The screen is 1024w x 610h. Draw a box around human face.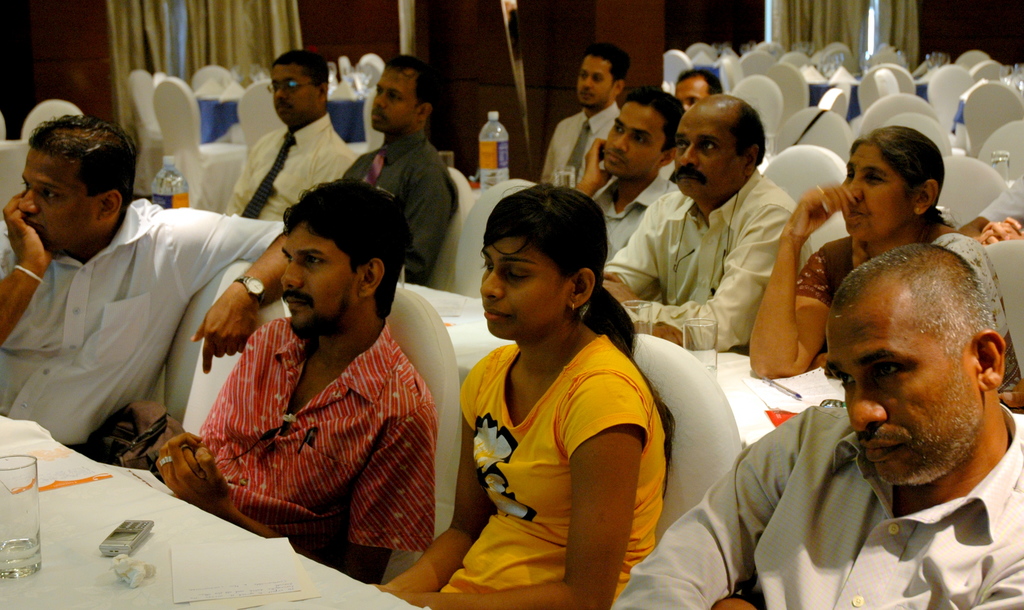
{"left": 824, "top": 304, "right": 978, "bottom": 486}.
